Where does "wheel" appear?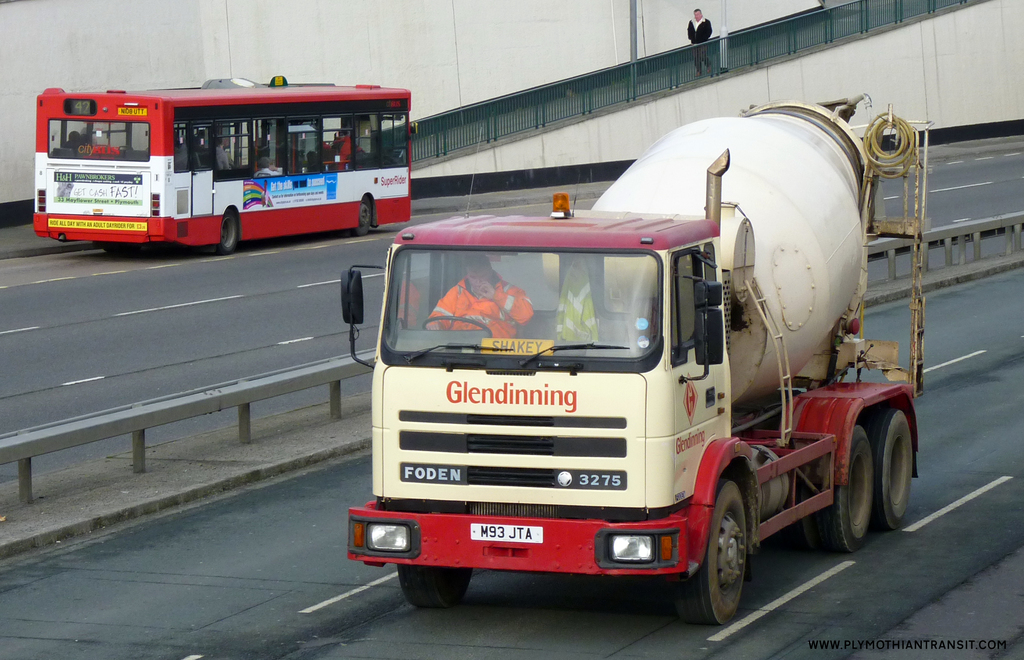
Appears at bbox=(670, 473, 752, 622).
